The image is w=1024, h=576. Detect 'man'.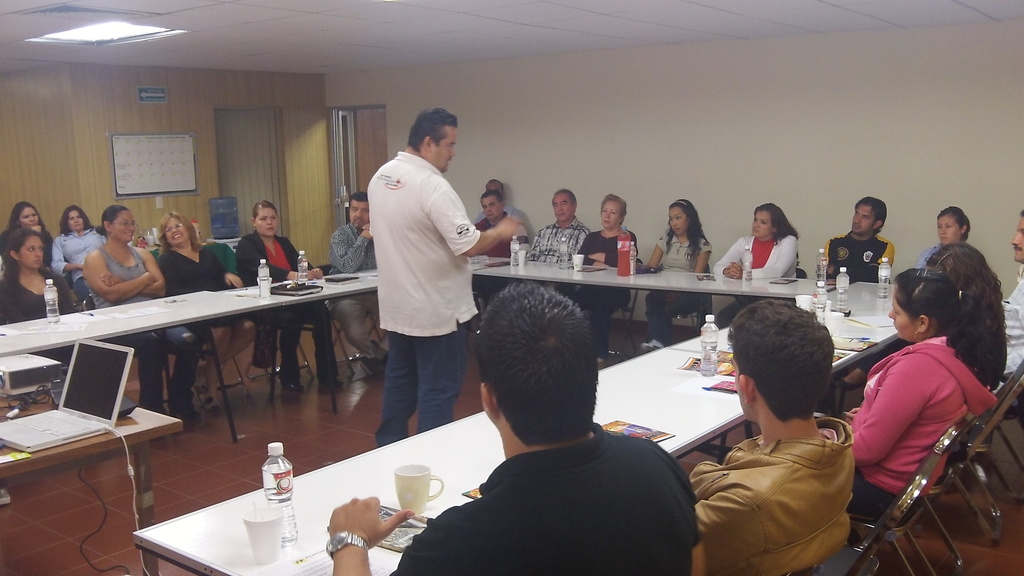
Detection: Rect(330, 180, 388, 372).
